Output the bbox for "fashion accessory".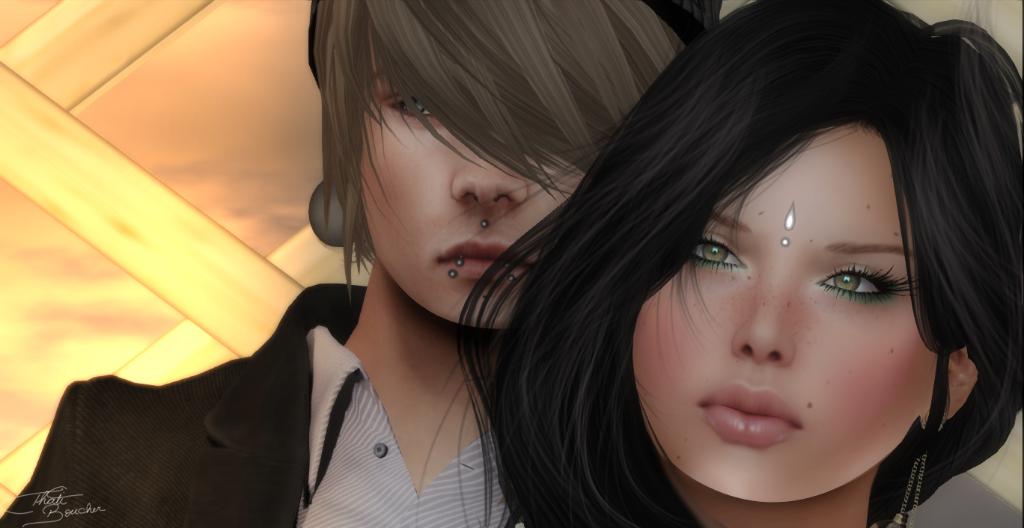
region(478, 221, 487, 233).
